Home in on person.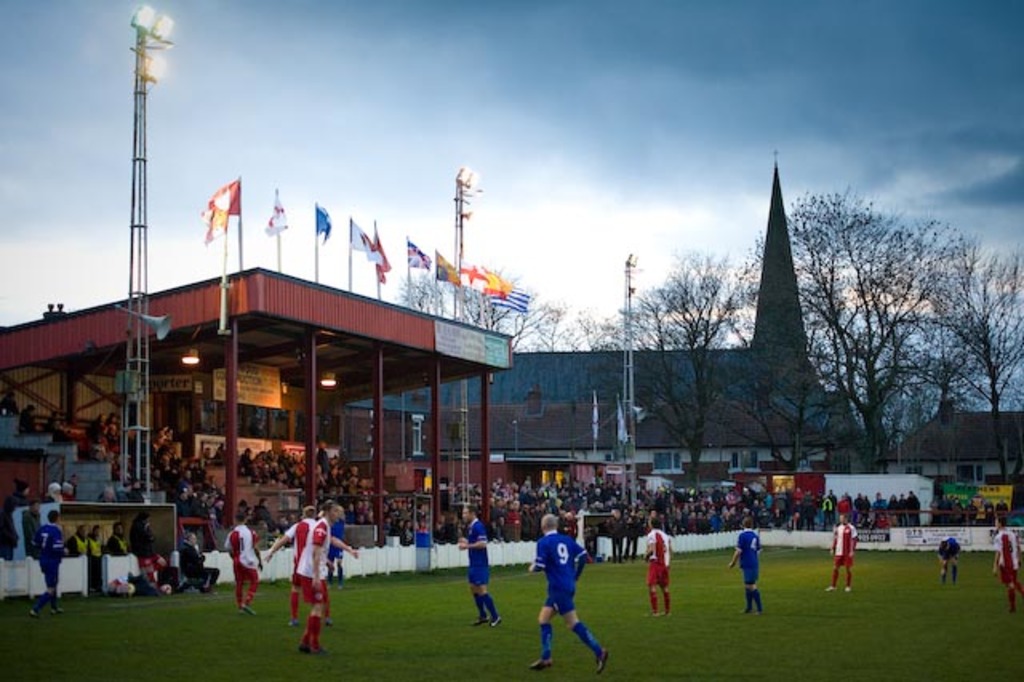
Homed in at detection(726, 520, 758, 616).
